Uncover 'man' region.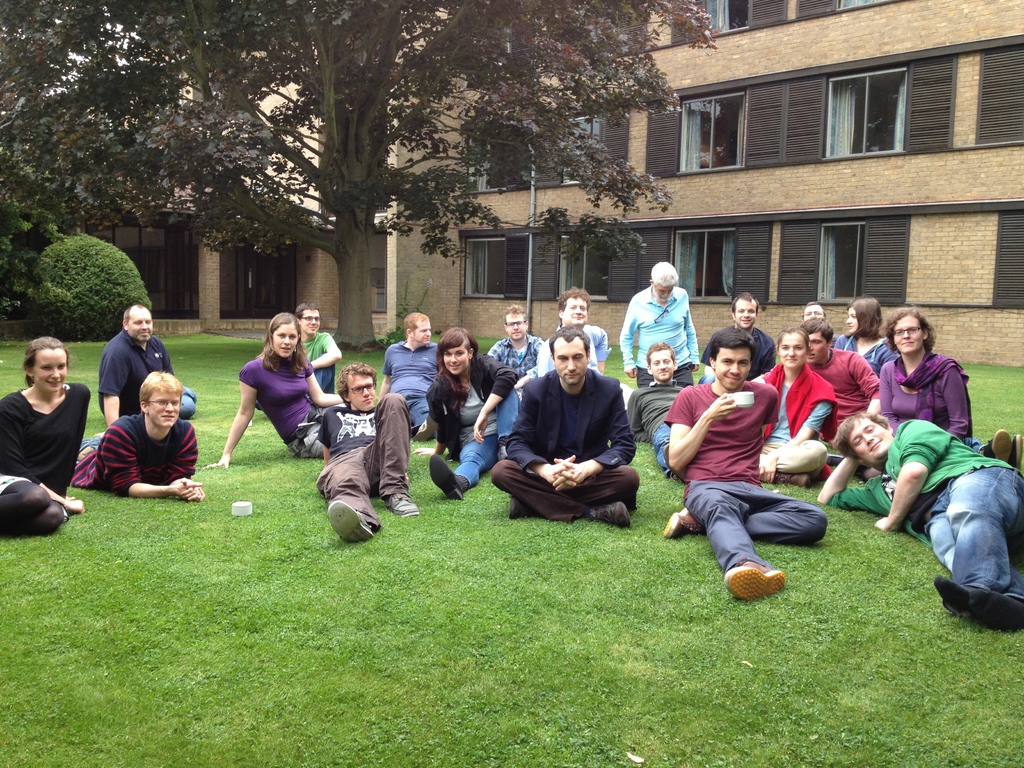
Uncovered: <bbox>295, 302, 341, 393</bbox>.
